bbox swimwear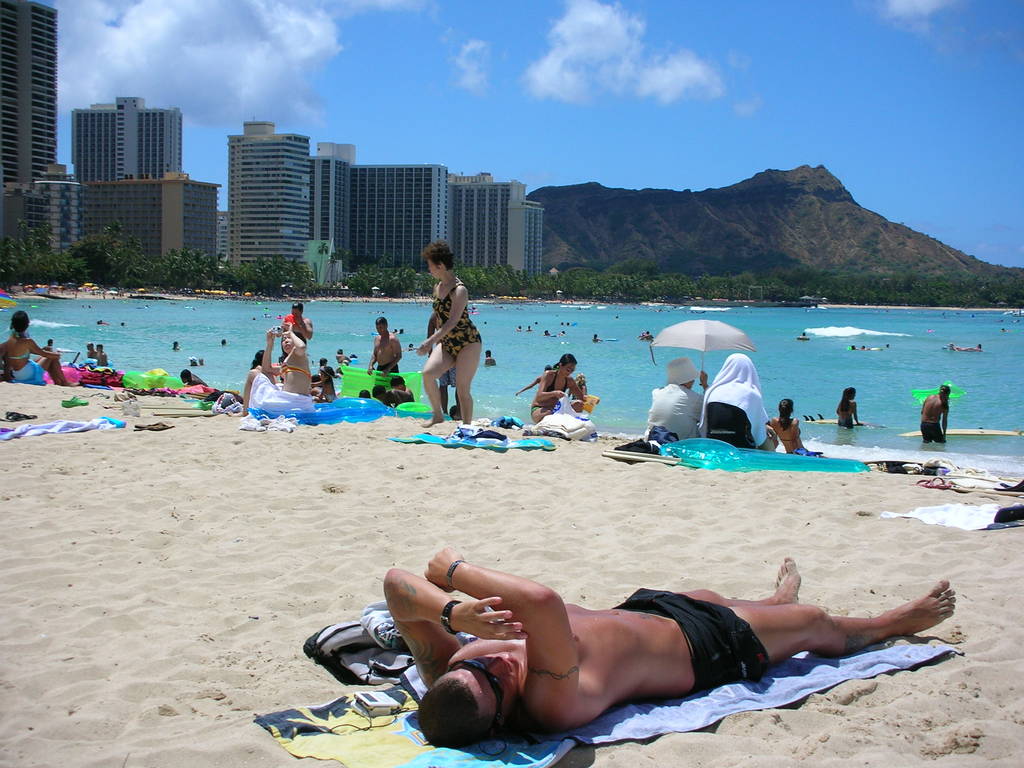
<region>246, 371, 312, 415</region>
